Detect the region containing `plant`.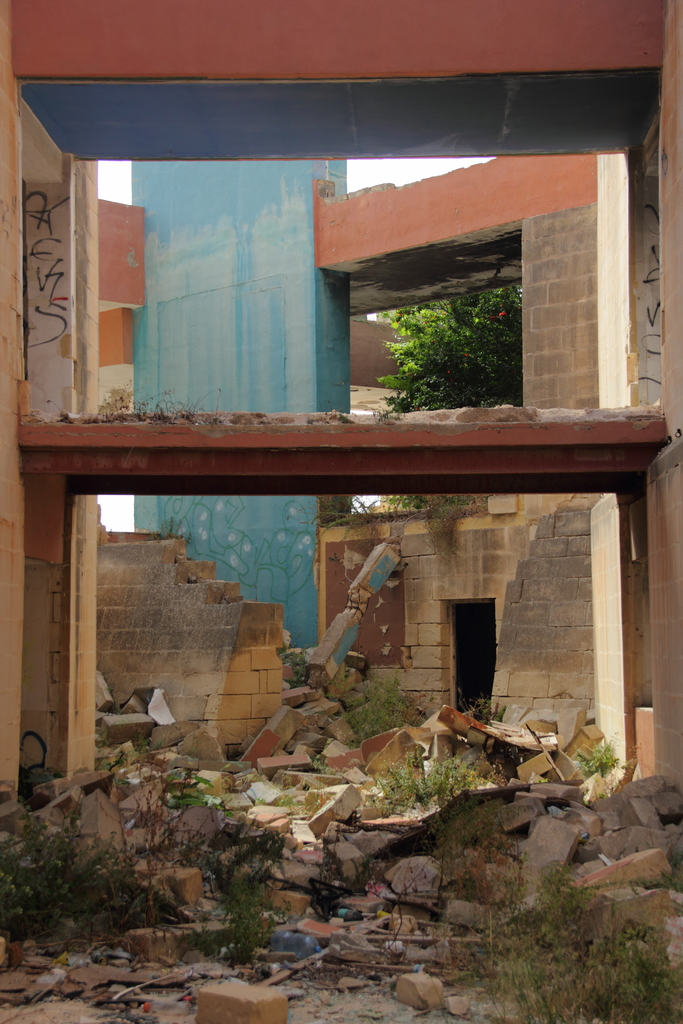
x1=318, y1=786, x2=345, y2=884.
